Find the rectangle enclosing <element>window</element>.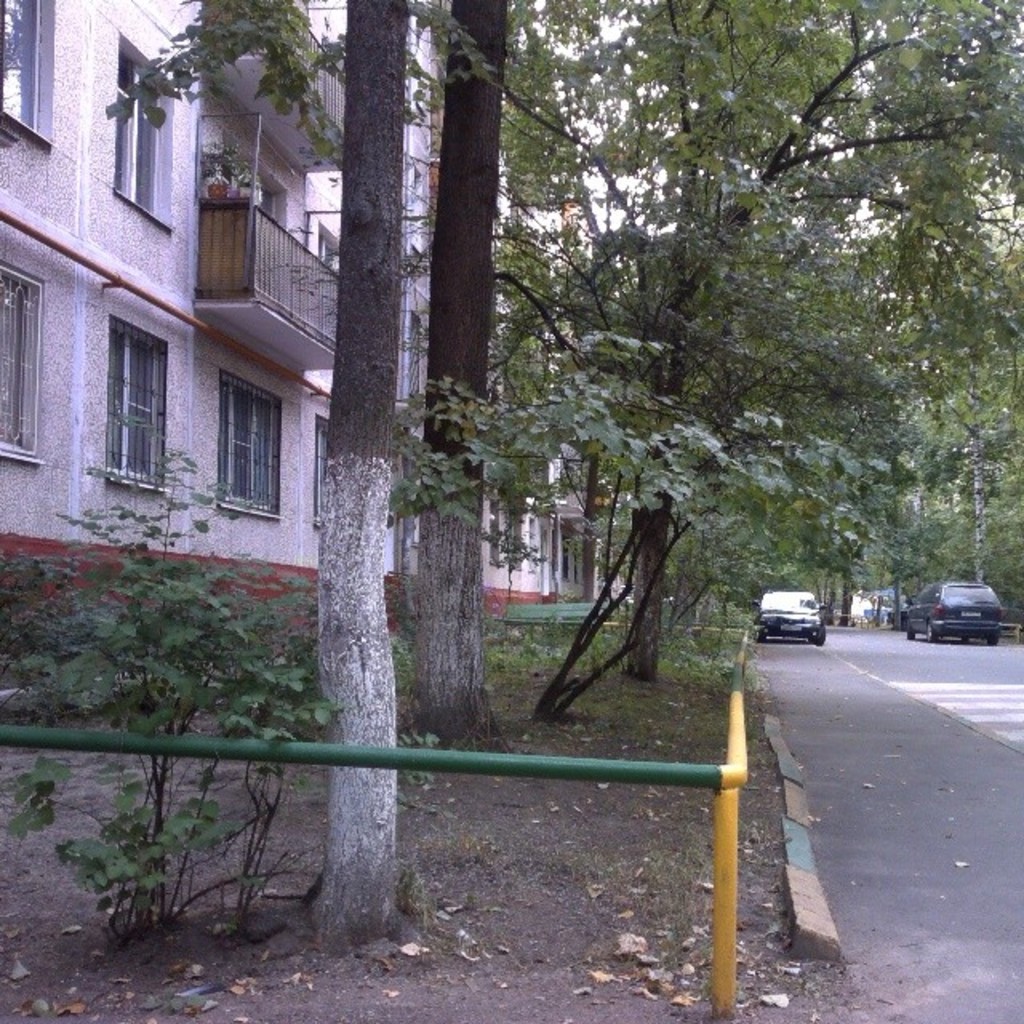
region(486, 490, 507, 570).
